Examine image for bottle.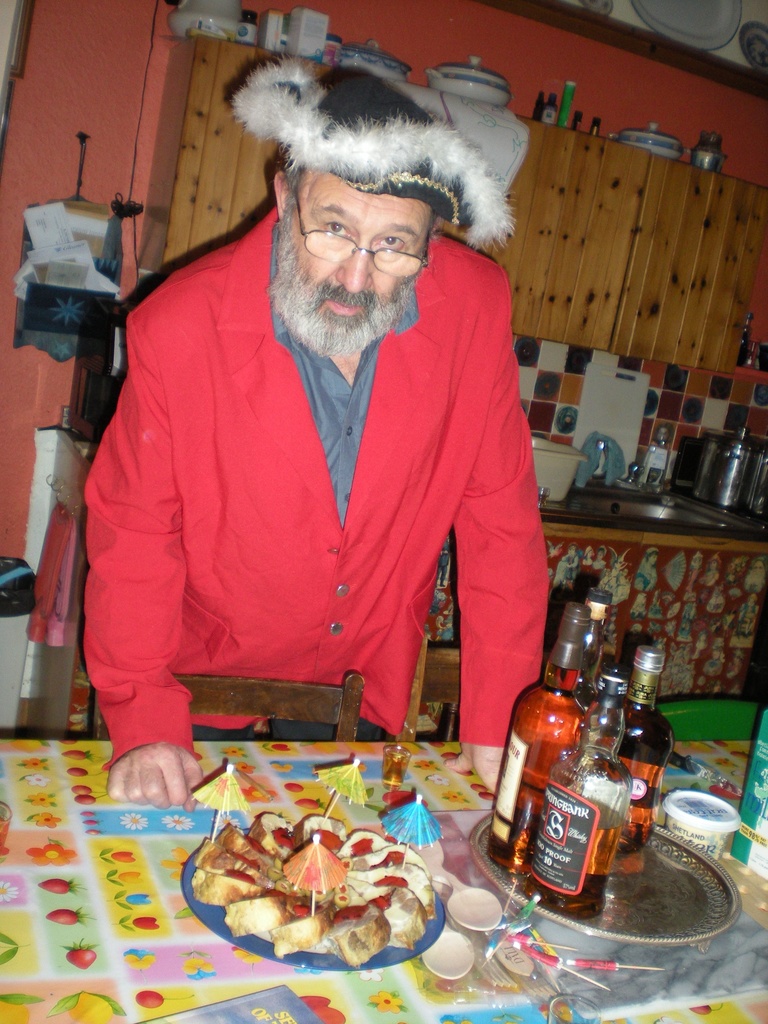
Examination result: crop(642, 430, 676, 492).
